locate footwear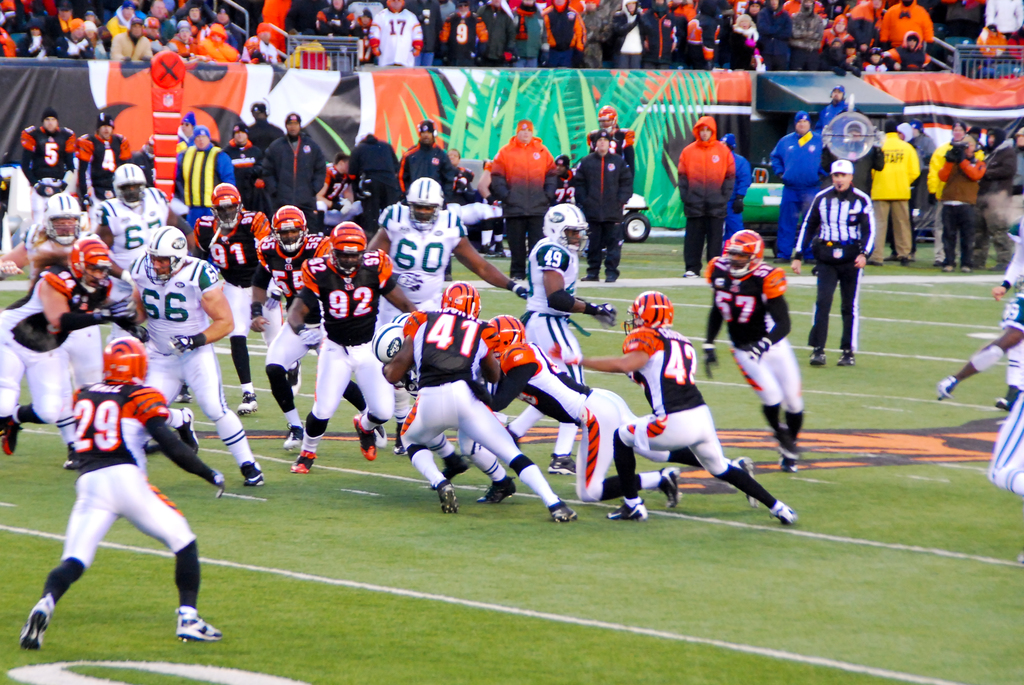
crop(476, 476, 517, 506)
